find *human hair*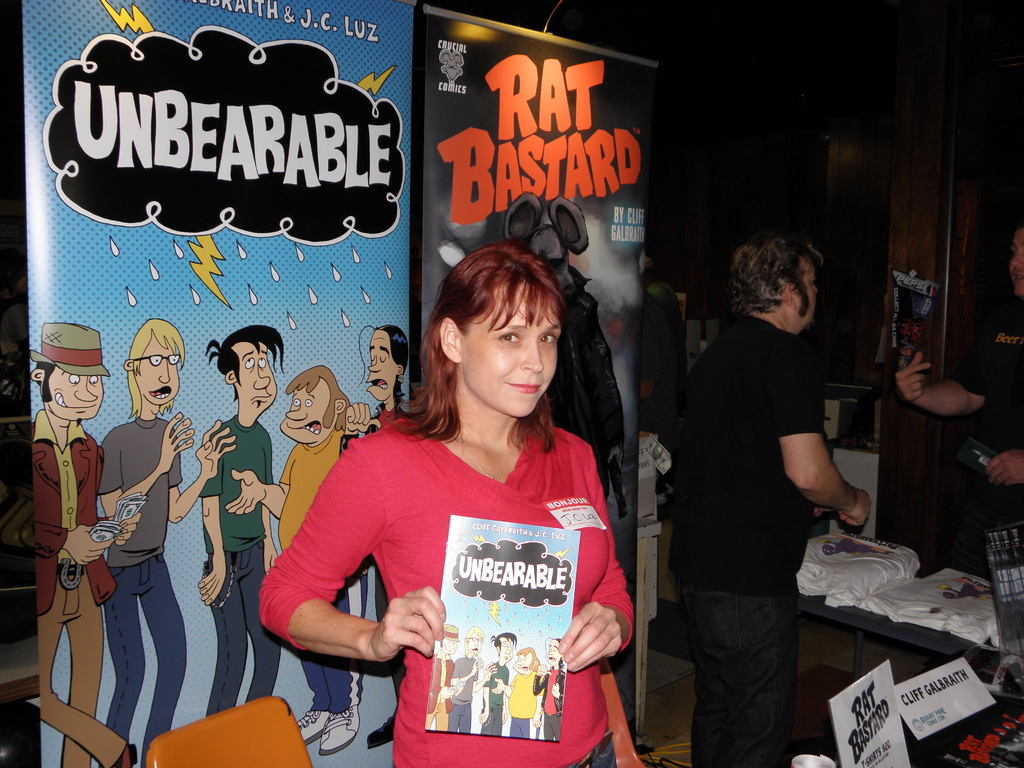
(left=492, top=632, right=518, bottom=655)
